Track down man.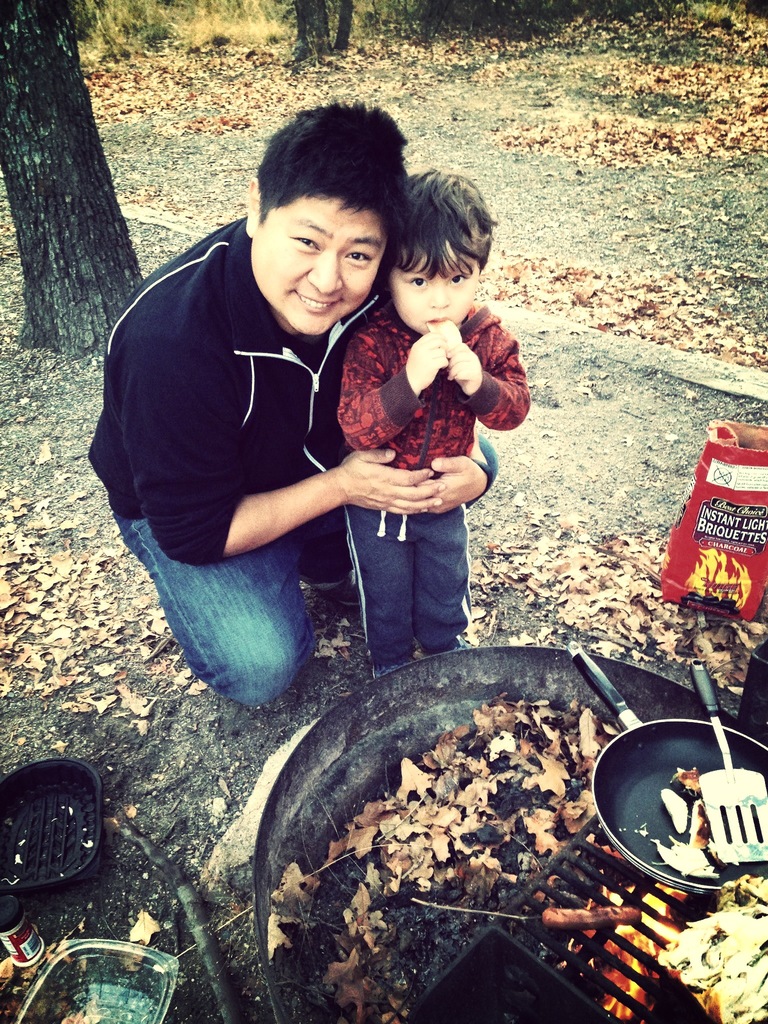
Tracked to bbox=[94, 127, 443, 679].
